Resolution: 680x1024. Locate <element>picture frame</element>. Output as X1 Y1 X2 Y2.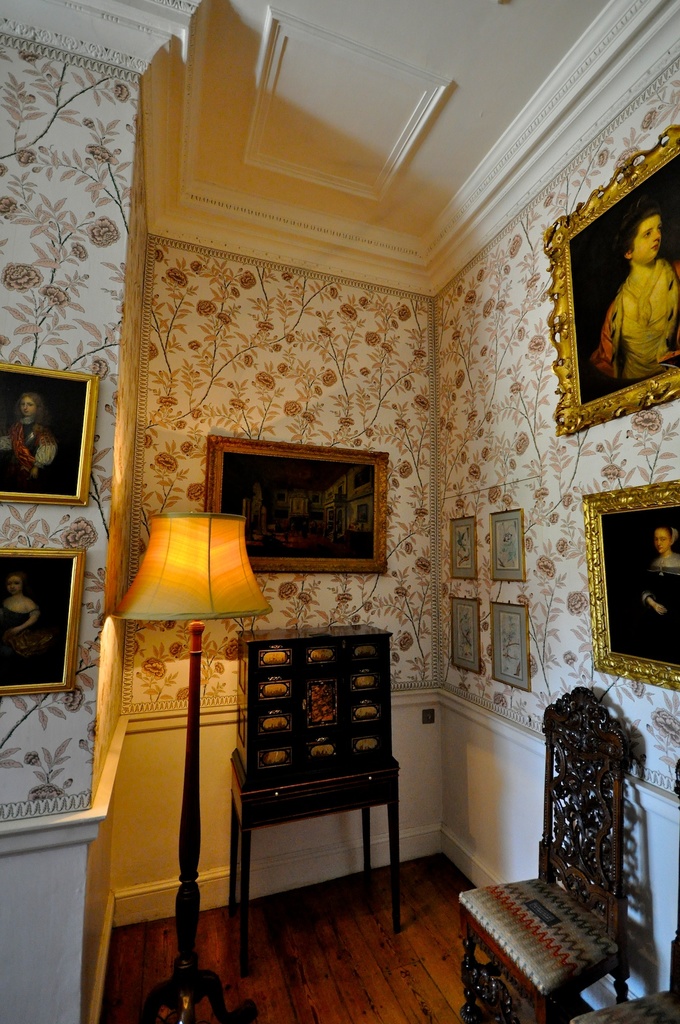
448 600 480 671.
